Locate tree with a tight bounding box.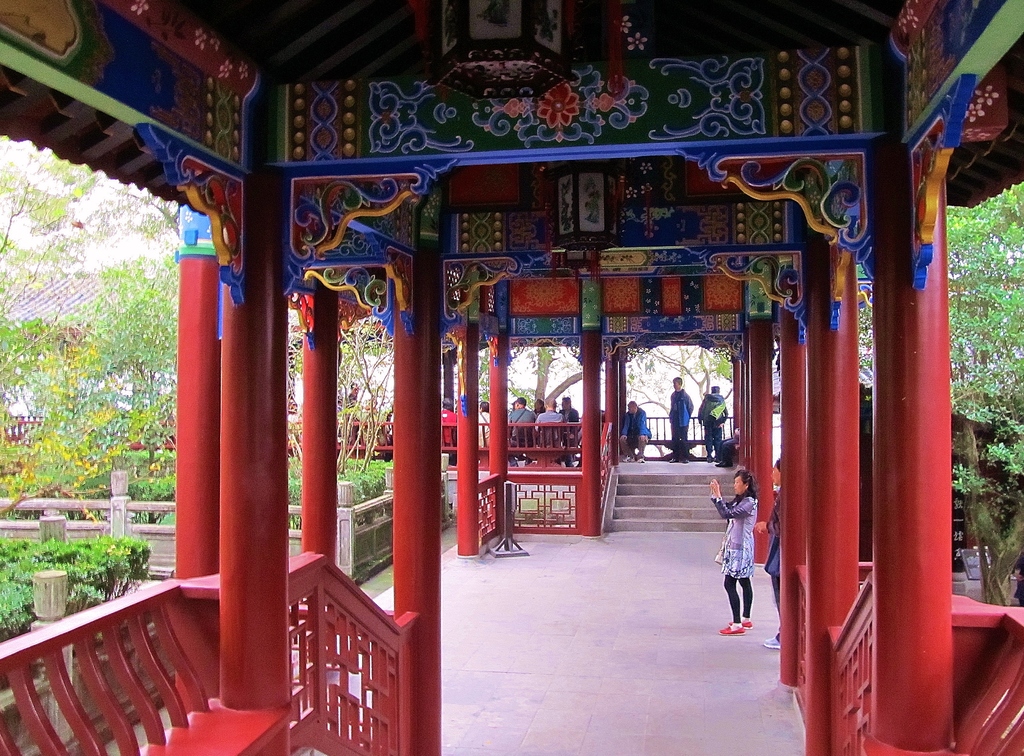
{"left": 945, "top": 181, "right": 1023, "bottom": 404}.
